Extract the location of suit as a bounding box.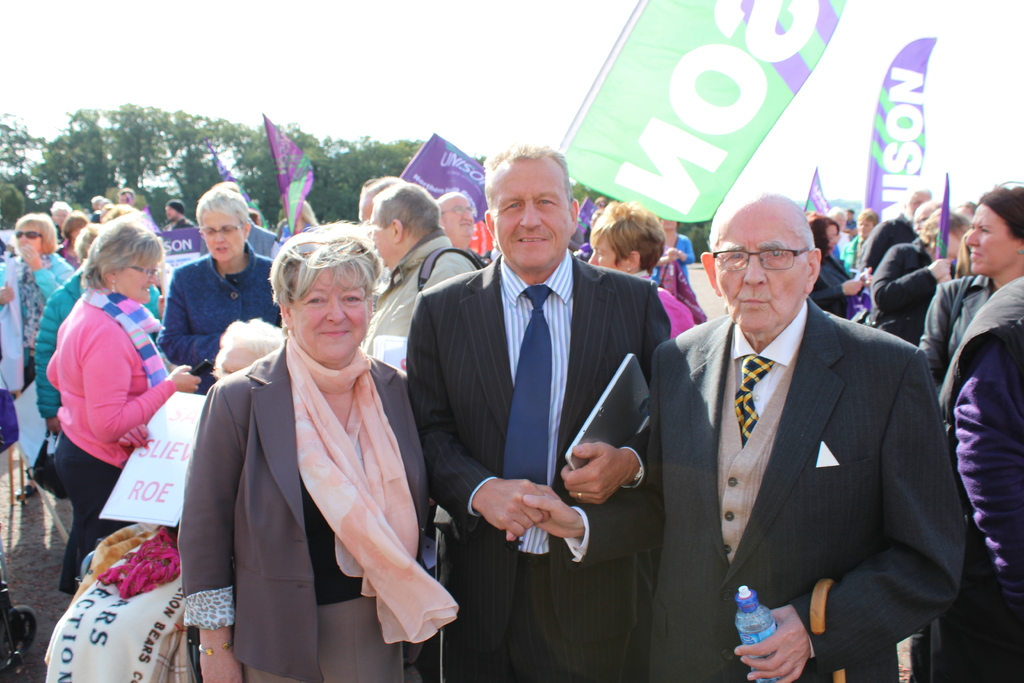
{"x1": 669, "y1": 213, "x2": 959, "y2": 668}.
